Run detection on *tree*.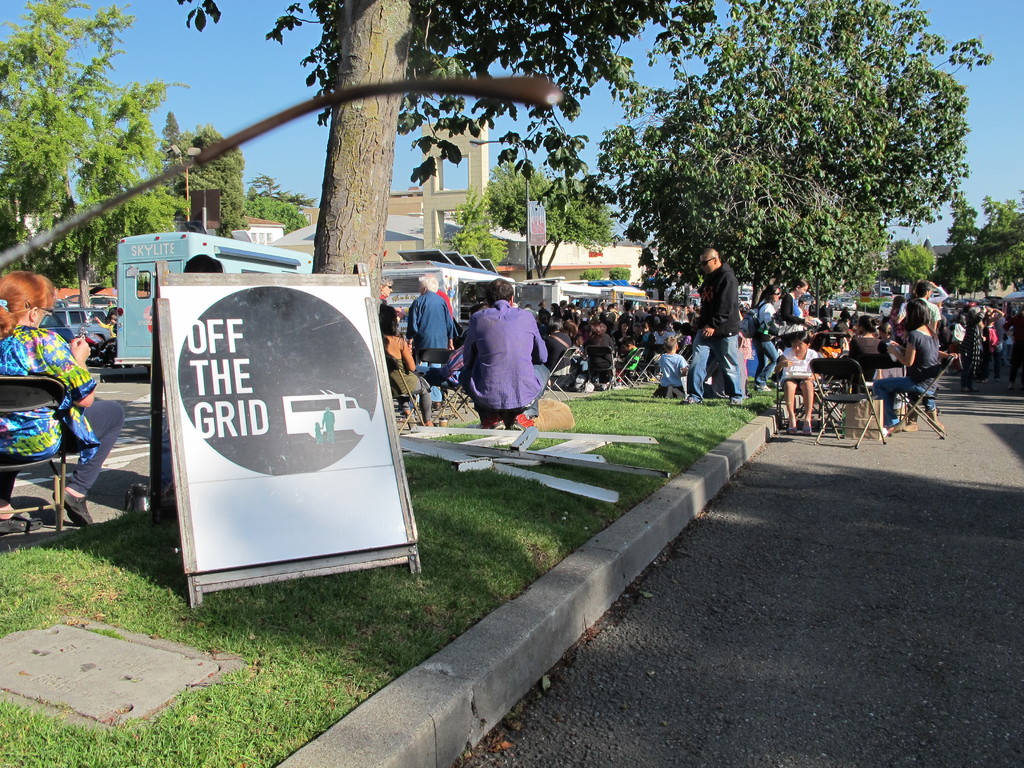
Result: (x1=262, y1=0, x2=726, y2=314).
